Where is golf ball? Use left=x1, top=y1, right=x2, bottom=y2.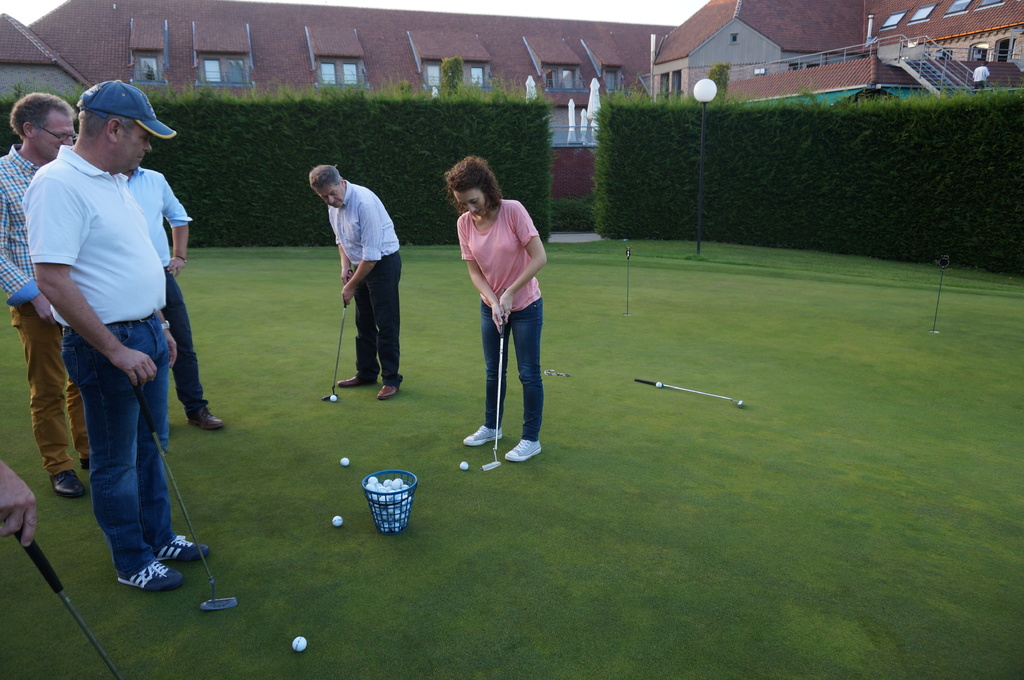
left=288, top=631, right=310, bottom=657.
